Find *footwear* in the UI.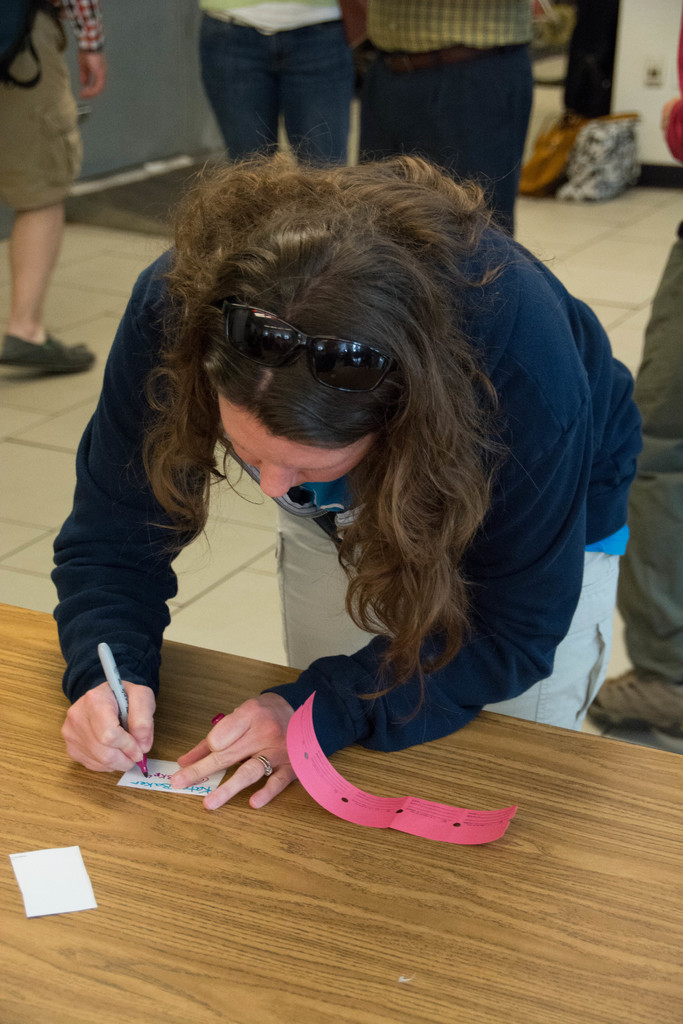
UI element at (506, 118, 580, 197).
